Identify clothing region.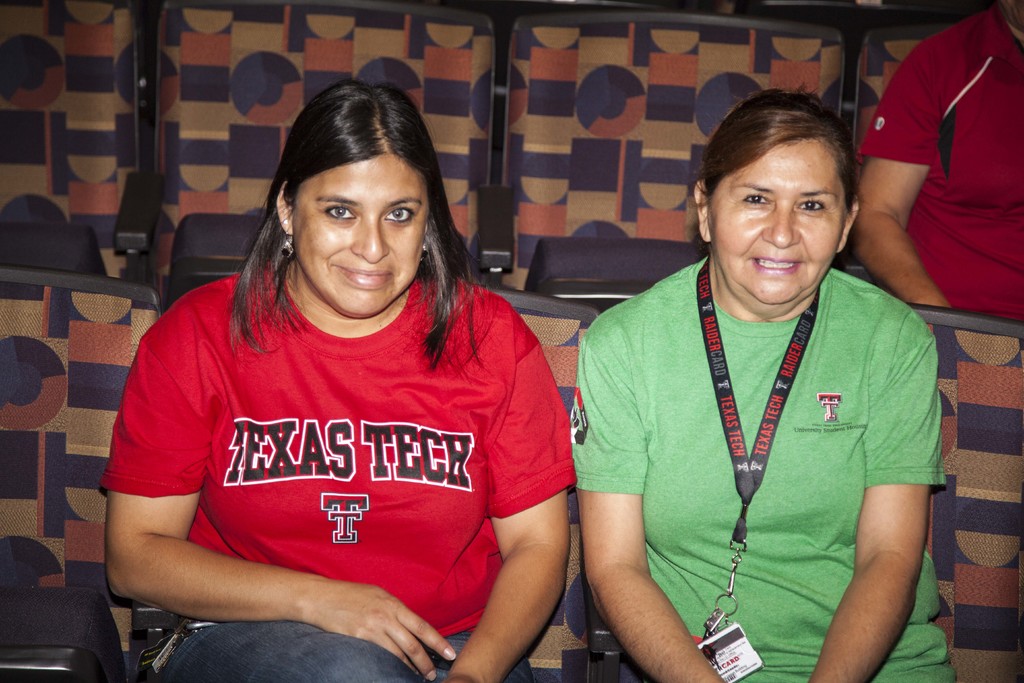
Region: box(116, 258, 564, 636).
